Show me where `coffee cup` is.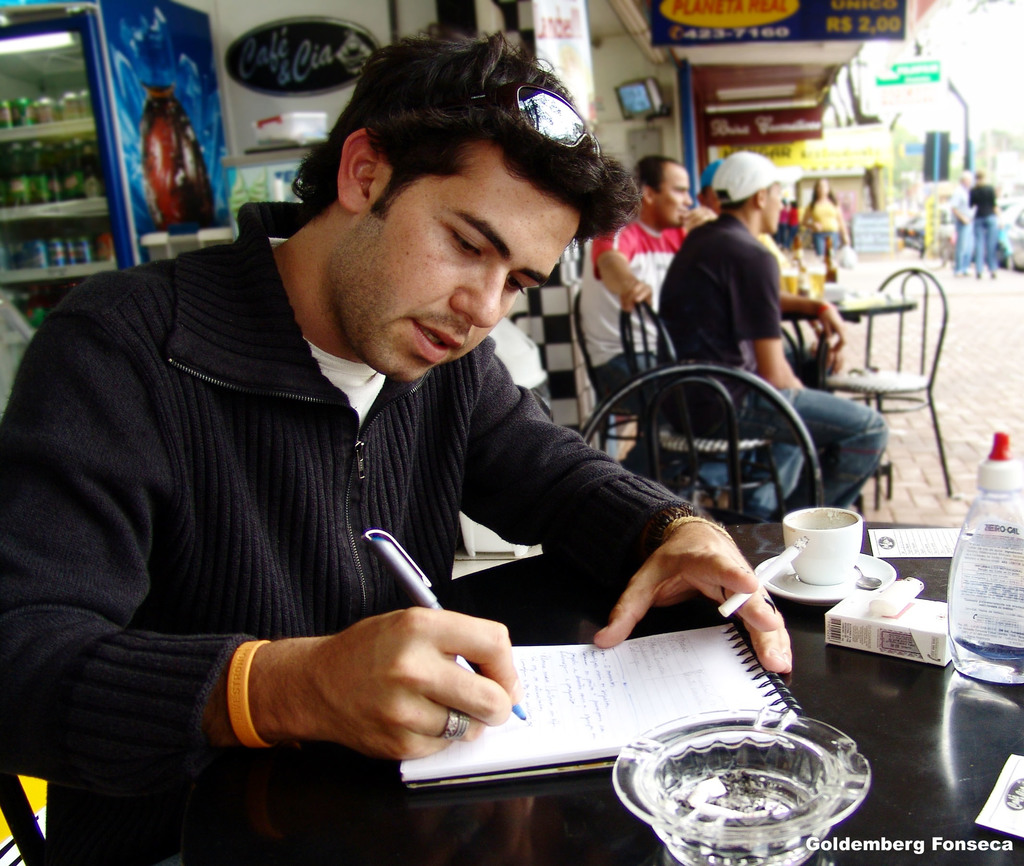
`coffee cup` is at {"left": 776, "top": 500, "right": 868, "bottom": 589}.
